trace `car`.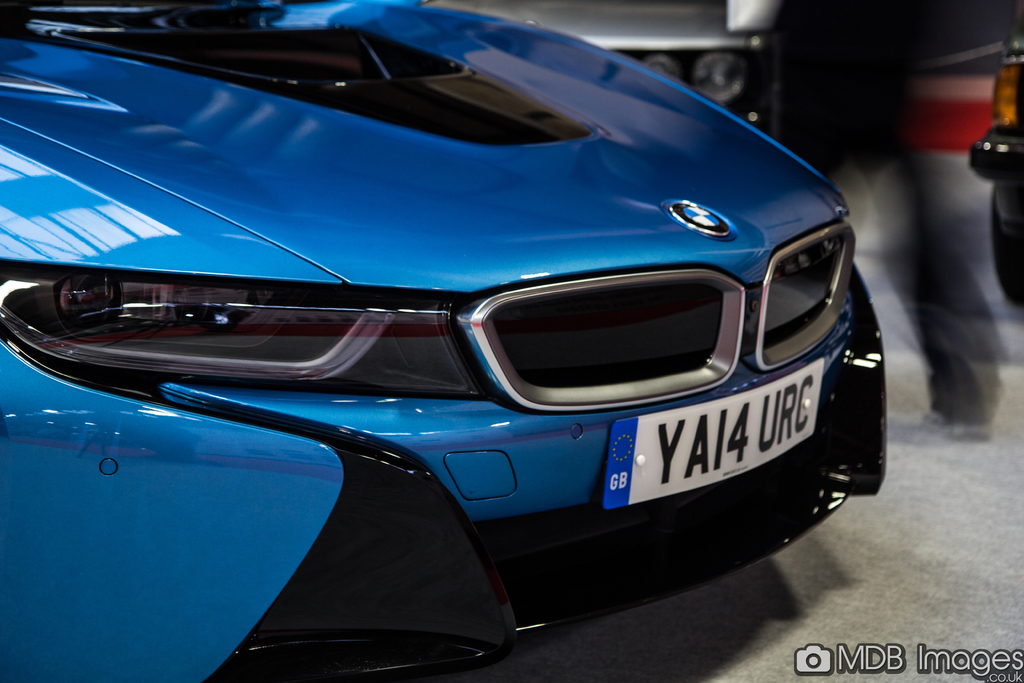
Traced to 10 0 895 657.
